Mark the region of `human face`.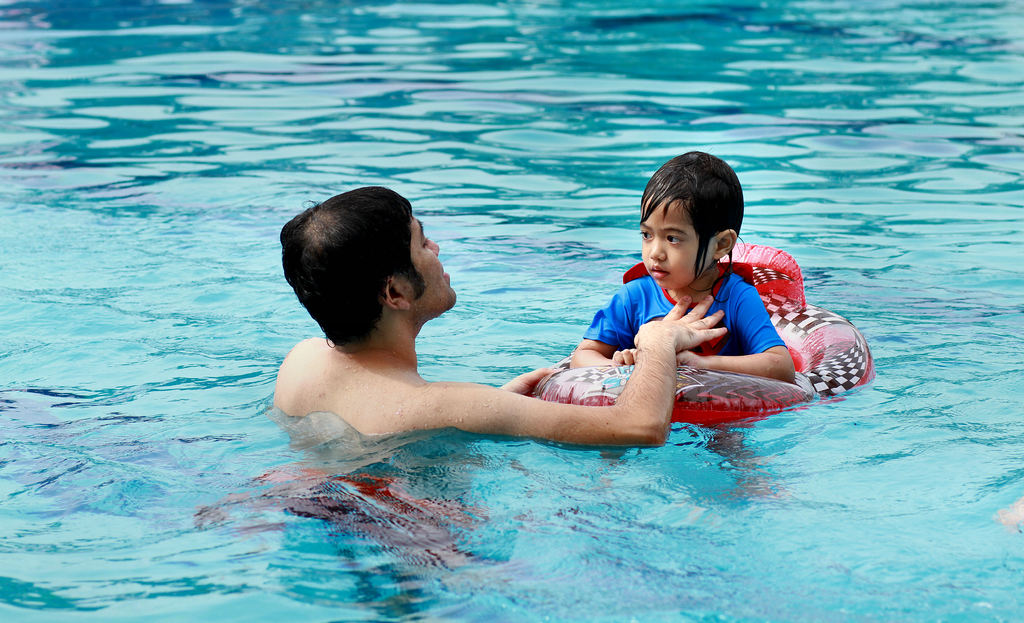
Region: (397, 200, 465, 316).
